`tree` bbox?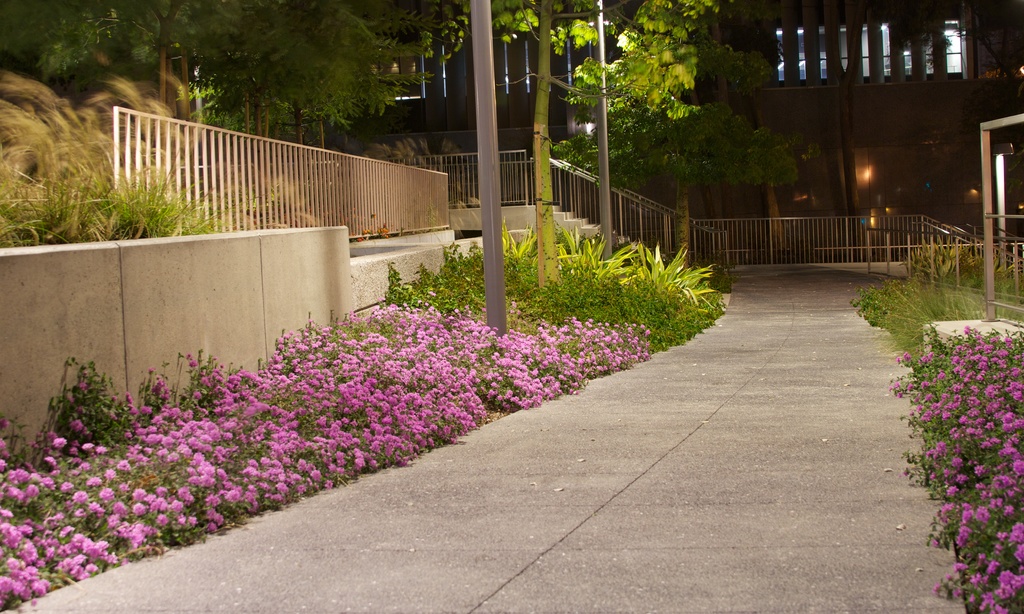
box(442, 0, 719, 288)
